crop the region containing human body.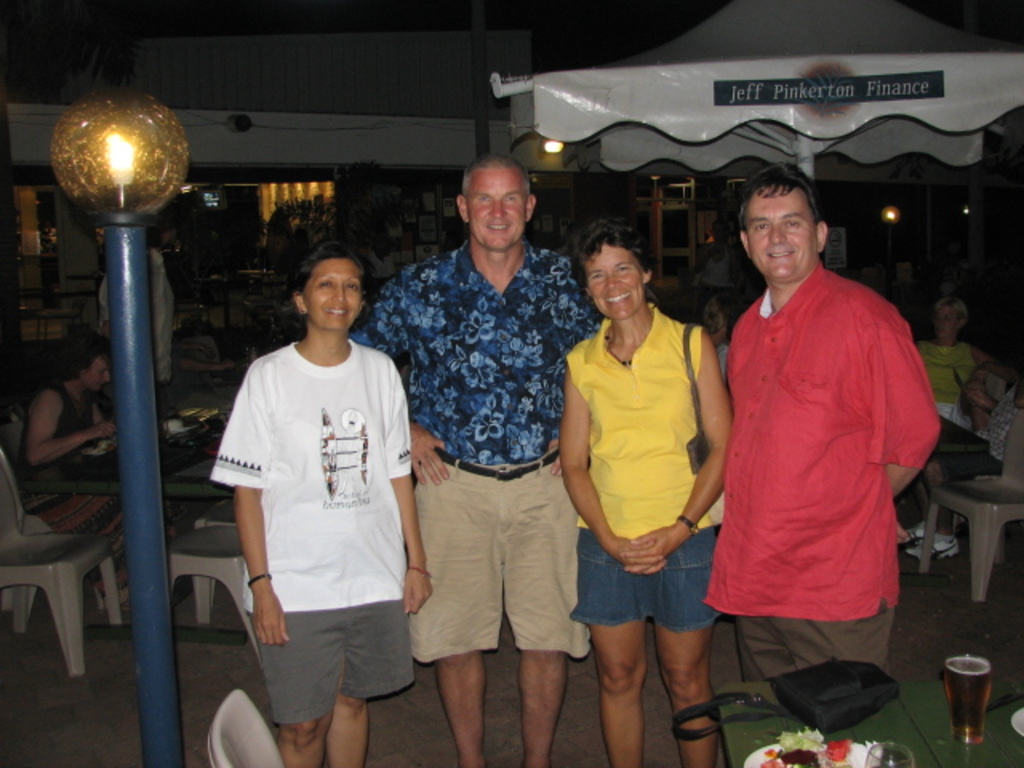
Crop region: l=901, t=374, r=1022, b=536.
